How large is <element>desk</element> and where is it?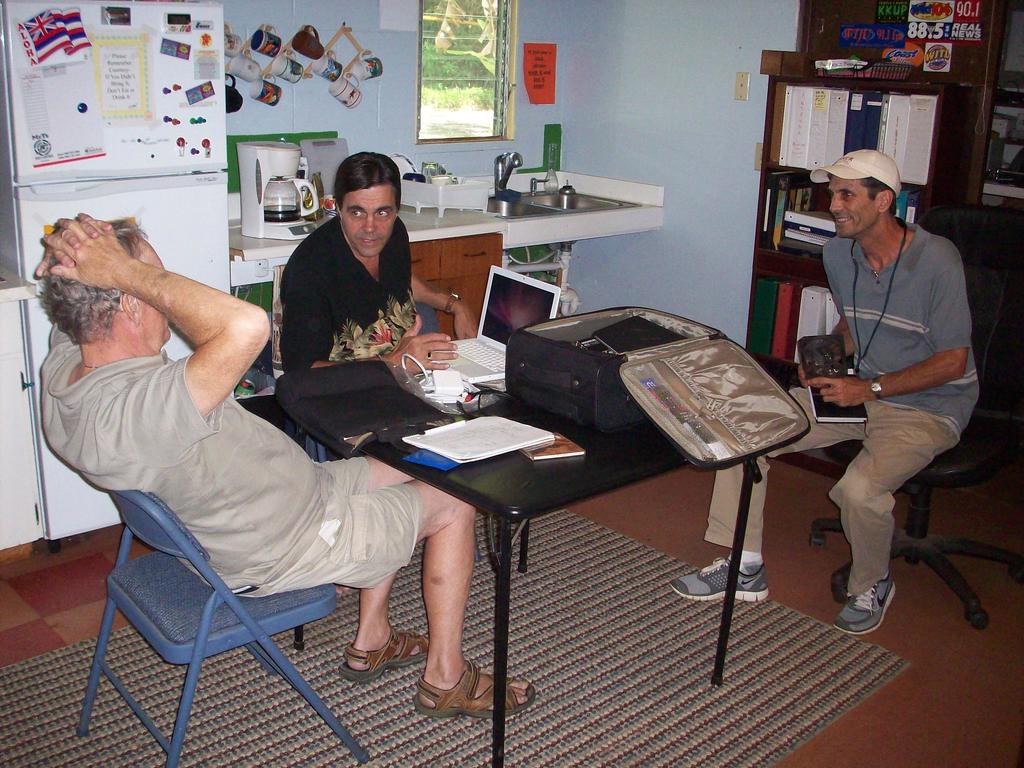
Bounding box: bbox=[372, 308, 804, 709].
